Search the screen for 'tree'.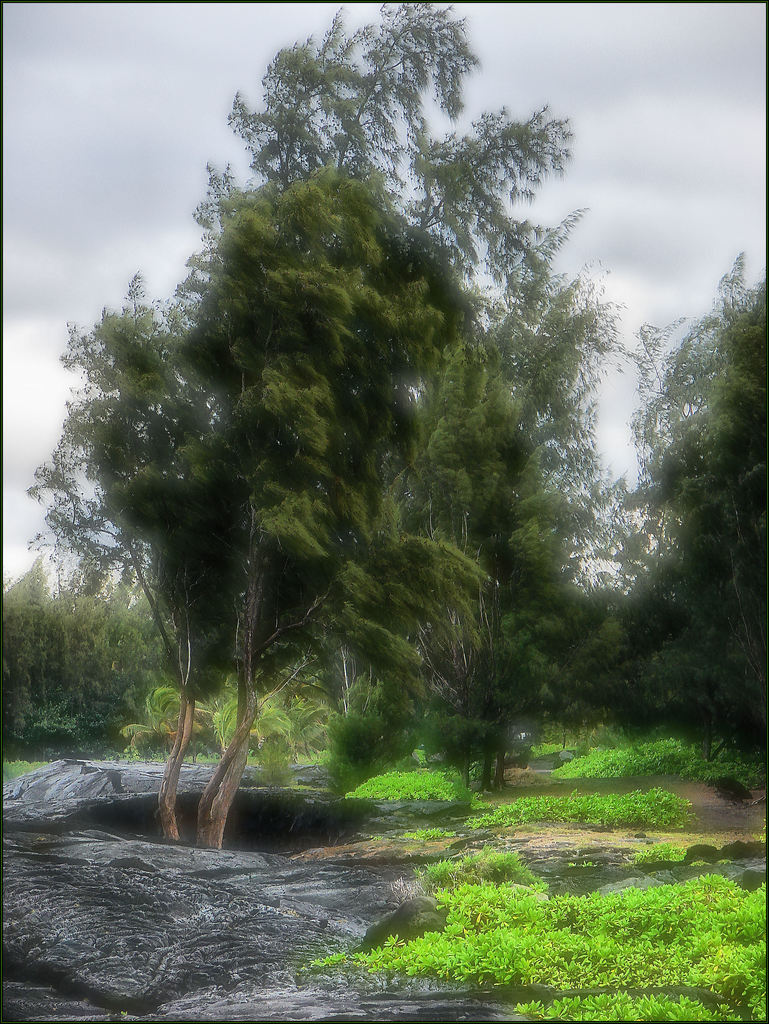
Found at {"left": 24, "top": 4, "right": 621, "bottom": 853}.
